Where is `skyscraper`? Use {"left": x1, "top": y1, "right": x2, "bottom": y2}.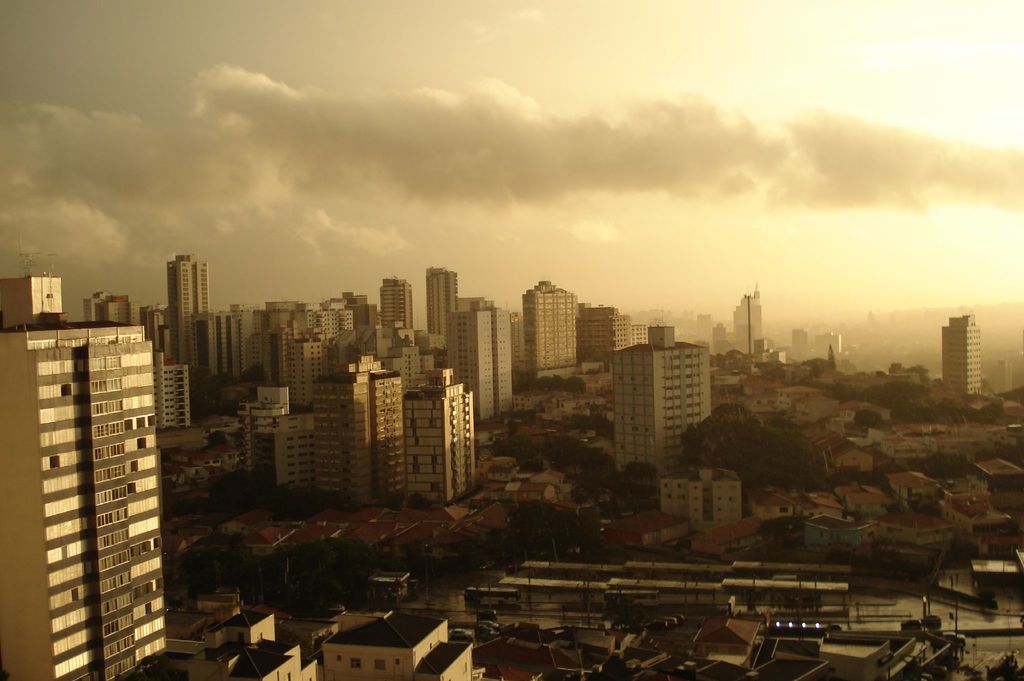
{"left": 580, "top": 304, "right": 636, "bottom": 367}.
